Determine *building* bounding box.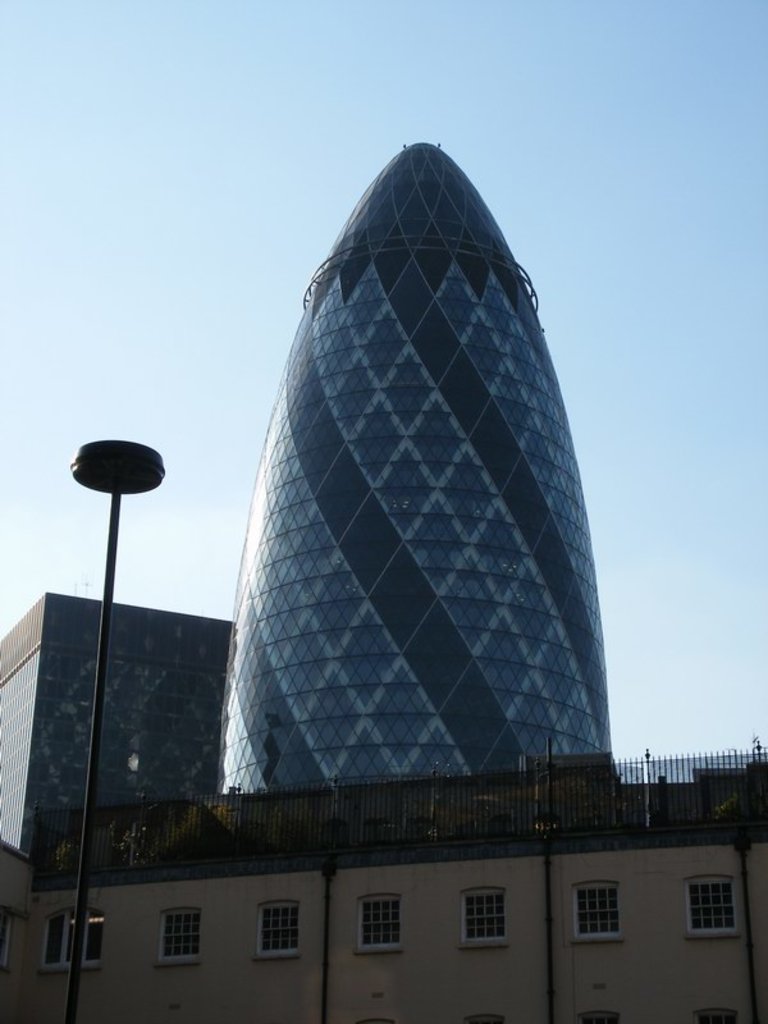
Determined: bbox(221, 137, 607, 788).
